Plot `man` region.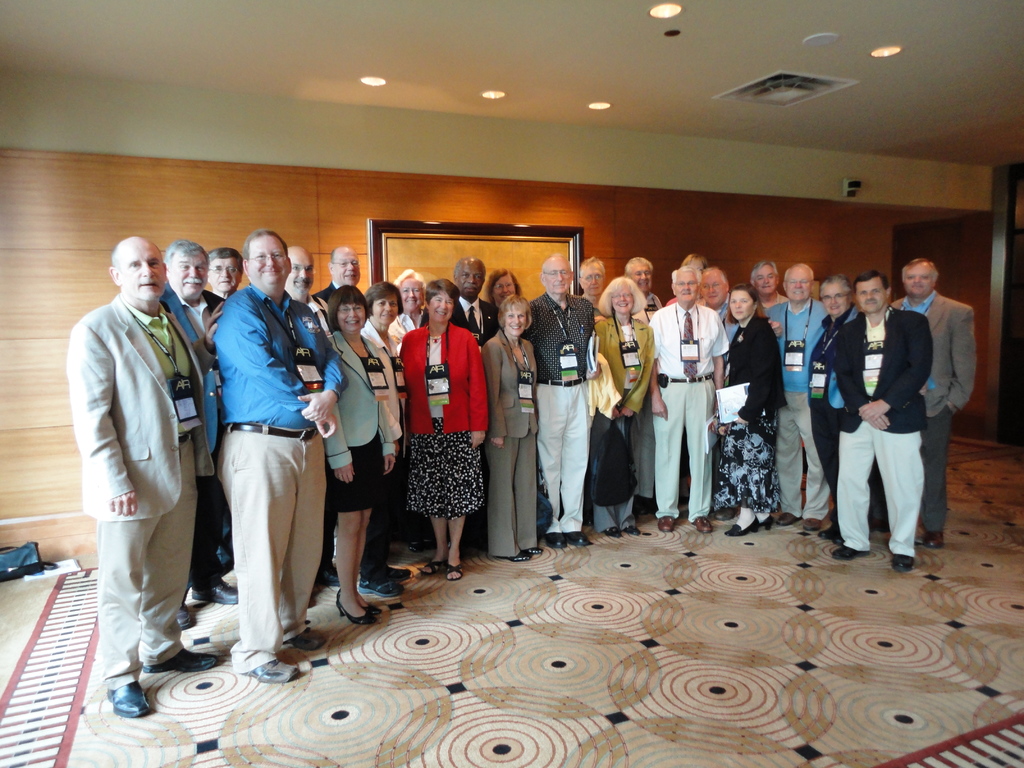
Plotted at {"x1": 422, "y1": 253, "x2": 502, "y2": 355}.
